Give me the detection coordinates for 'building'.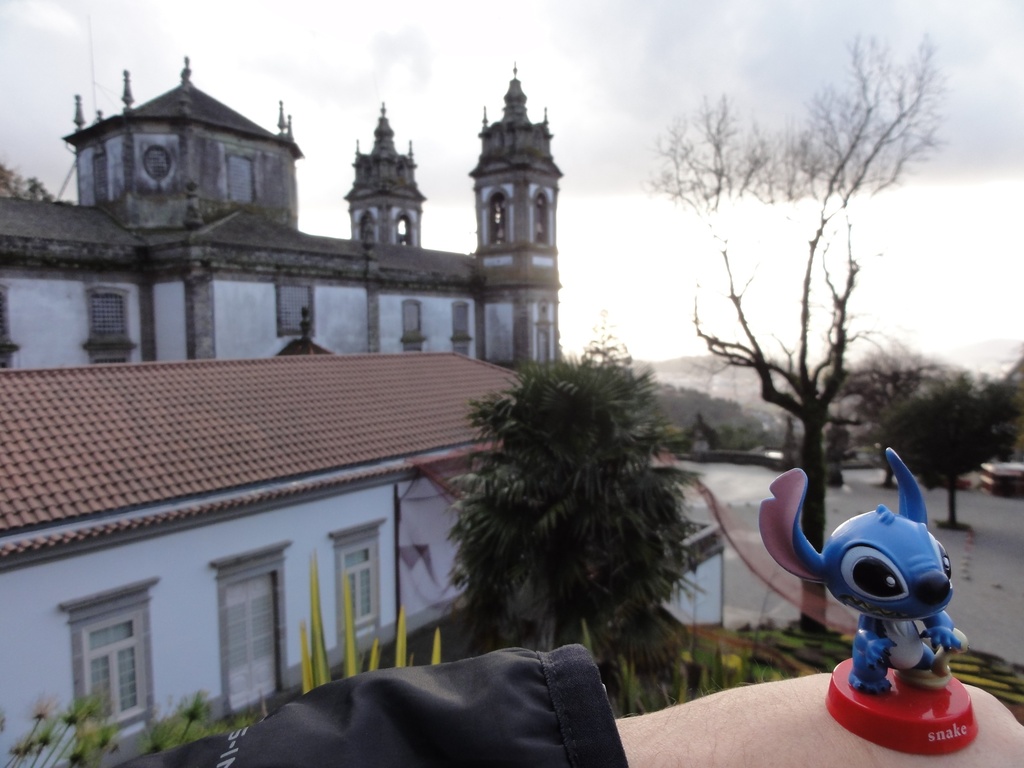
x1=0, y1=54, x2=566, y2=379.
